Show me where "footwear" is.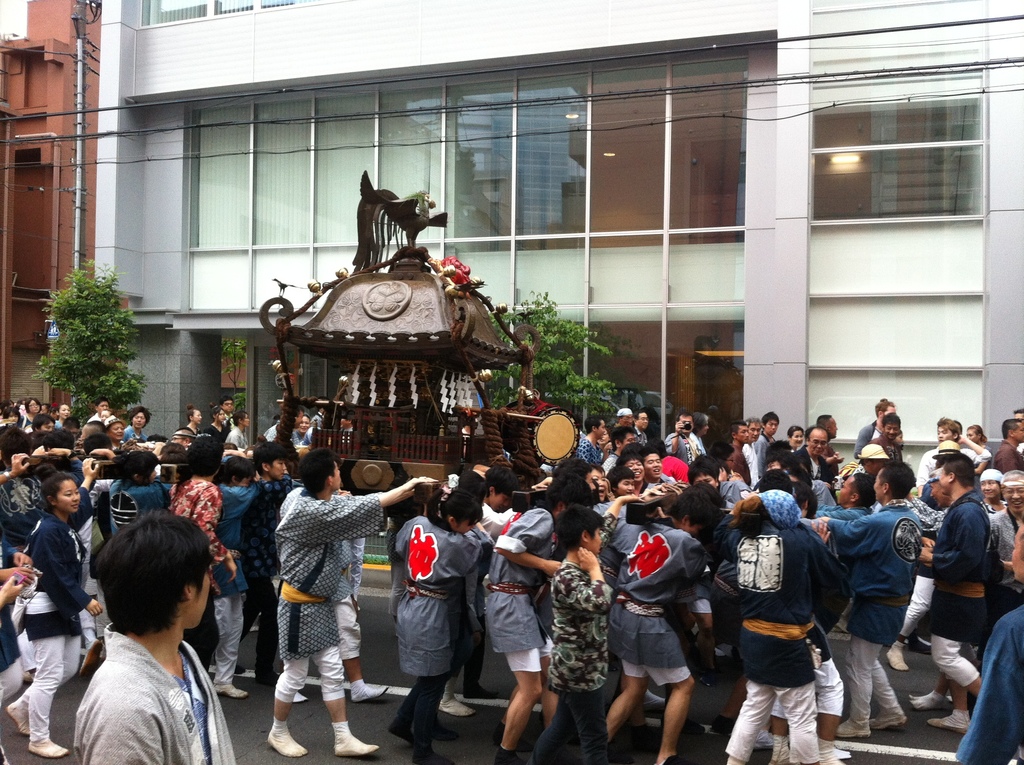
"footwear" is at left=204, top=680, right=246, bottom=703.
